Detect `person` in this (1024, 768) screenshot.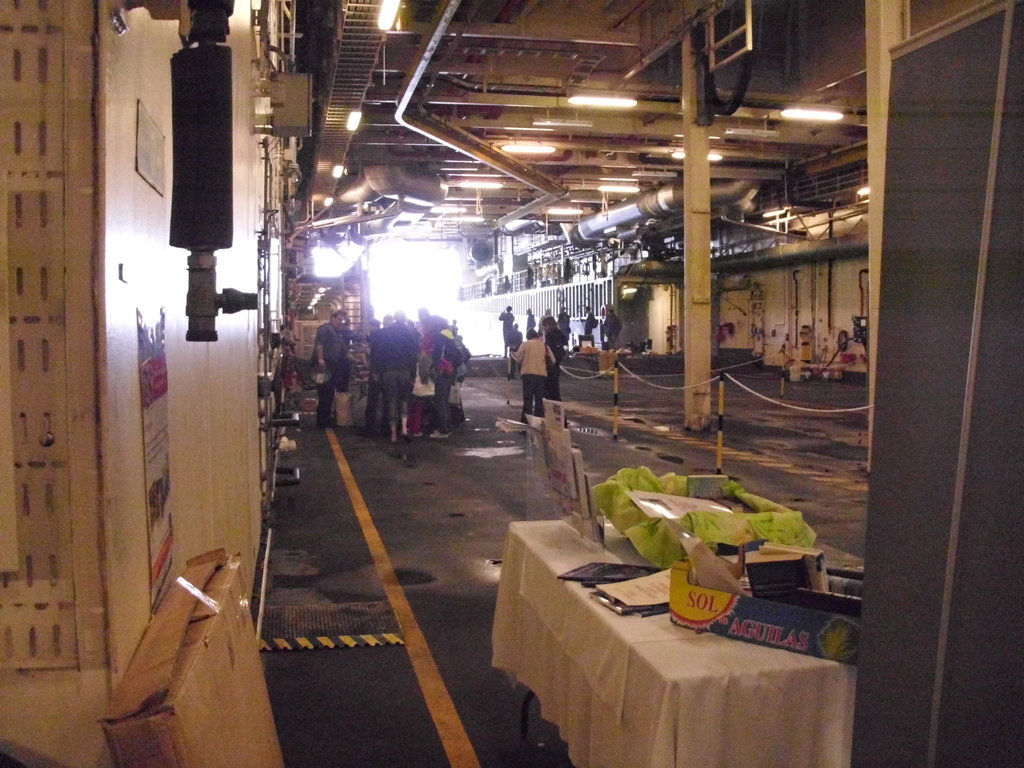
Detection: <box>314,303,344,426</box>.
